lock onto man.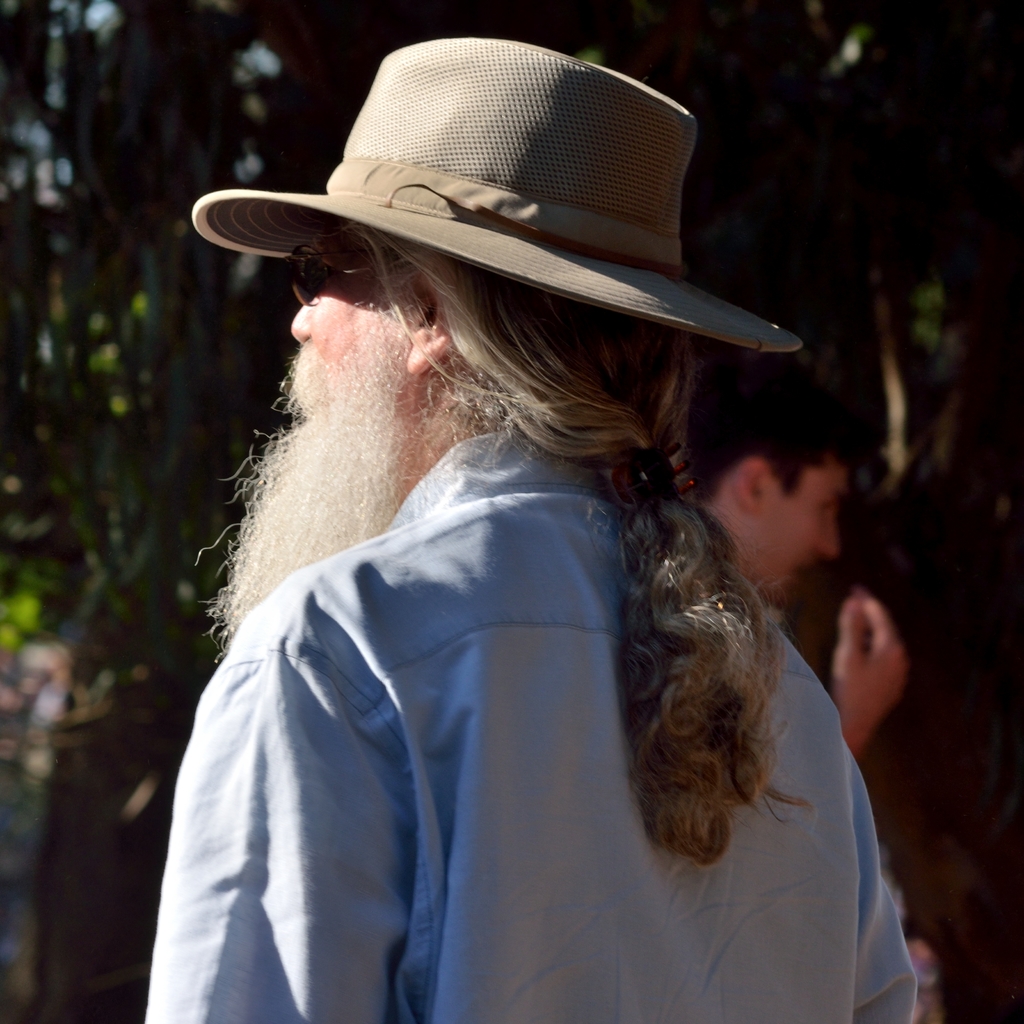
Locked: 675:349:903:771.
